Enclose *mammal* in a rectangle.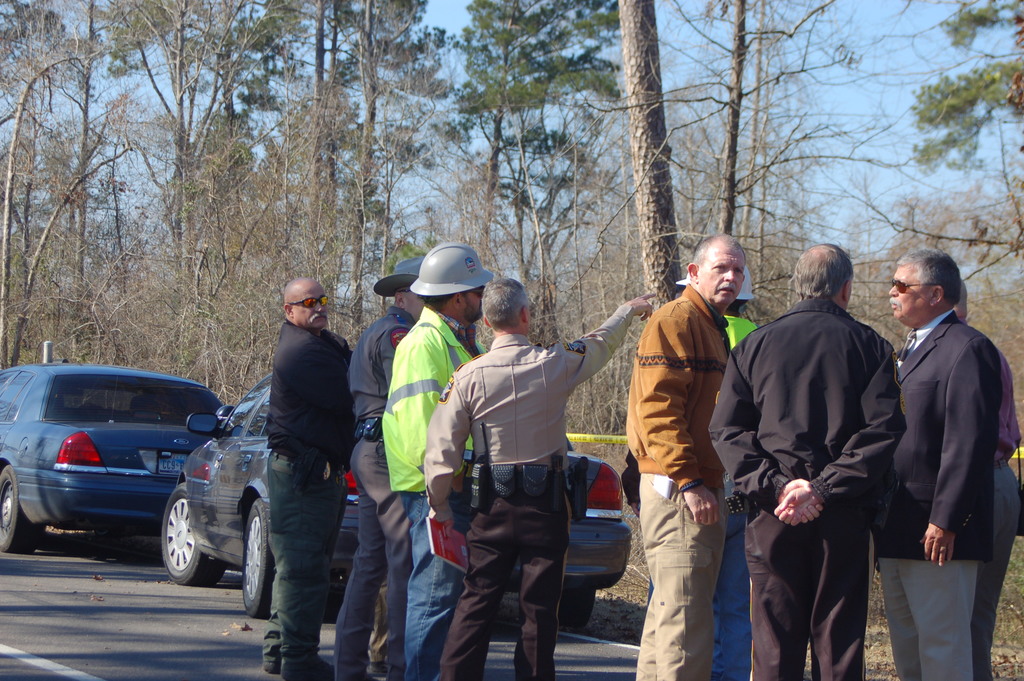
pyautogui.locateOnScreen(622, 277, 762, 680).
